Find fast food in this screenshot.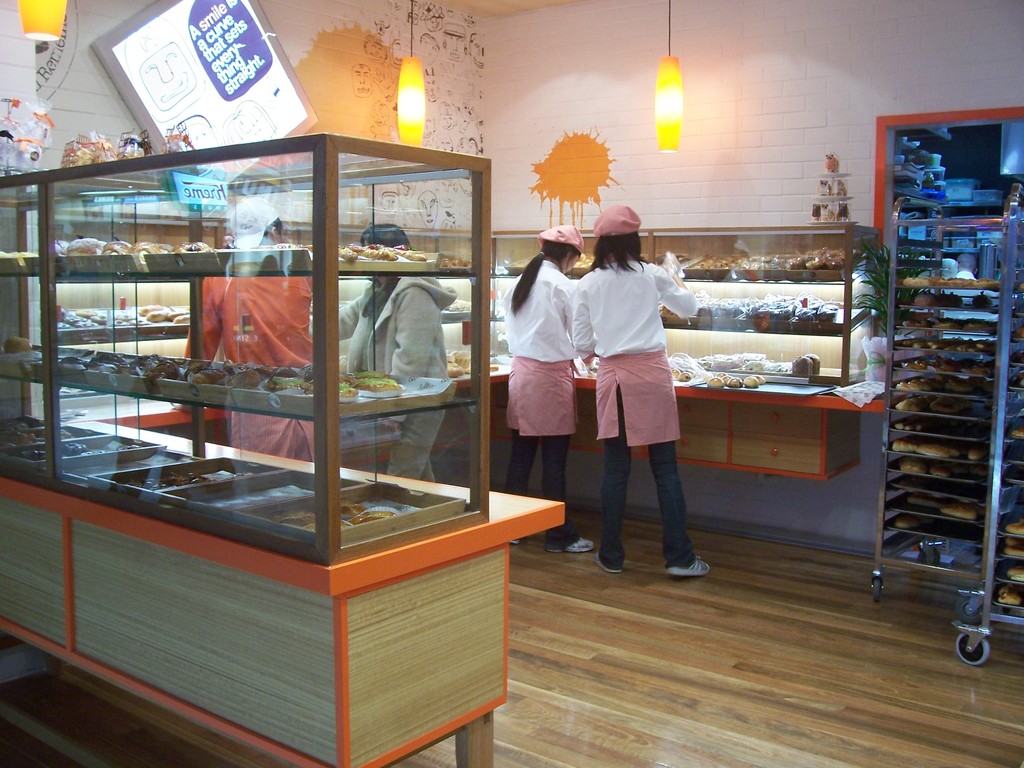
The bounding box for fast food is (left=721, top=376, right=732, bottom=385).
